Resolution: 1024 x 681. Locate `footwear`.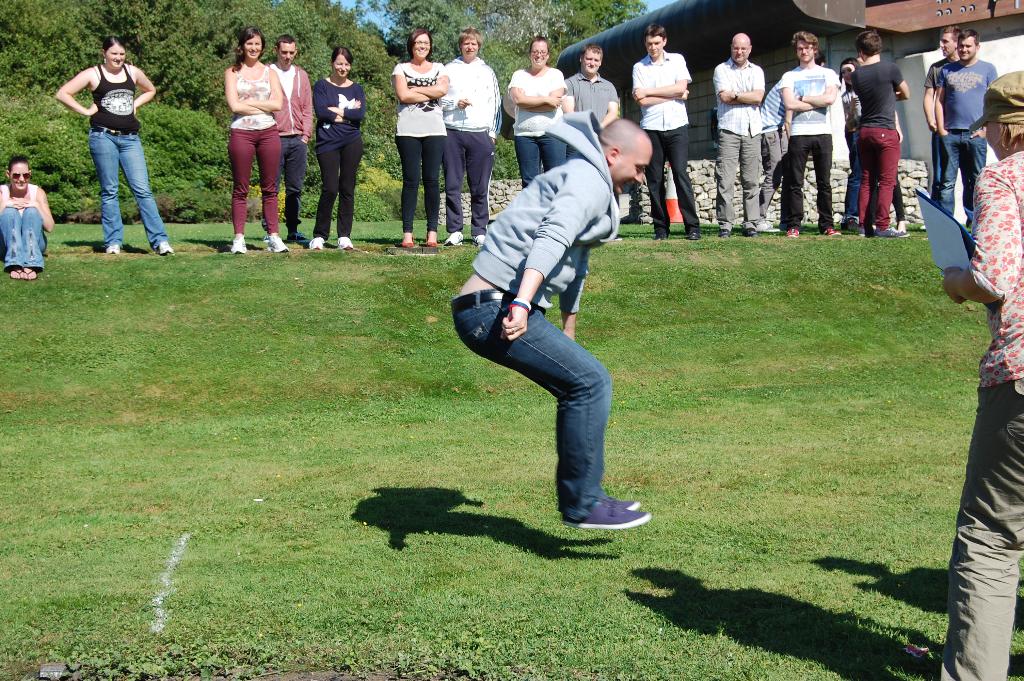
box(655, 233, 668, 240).
